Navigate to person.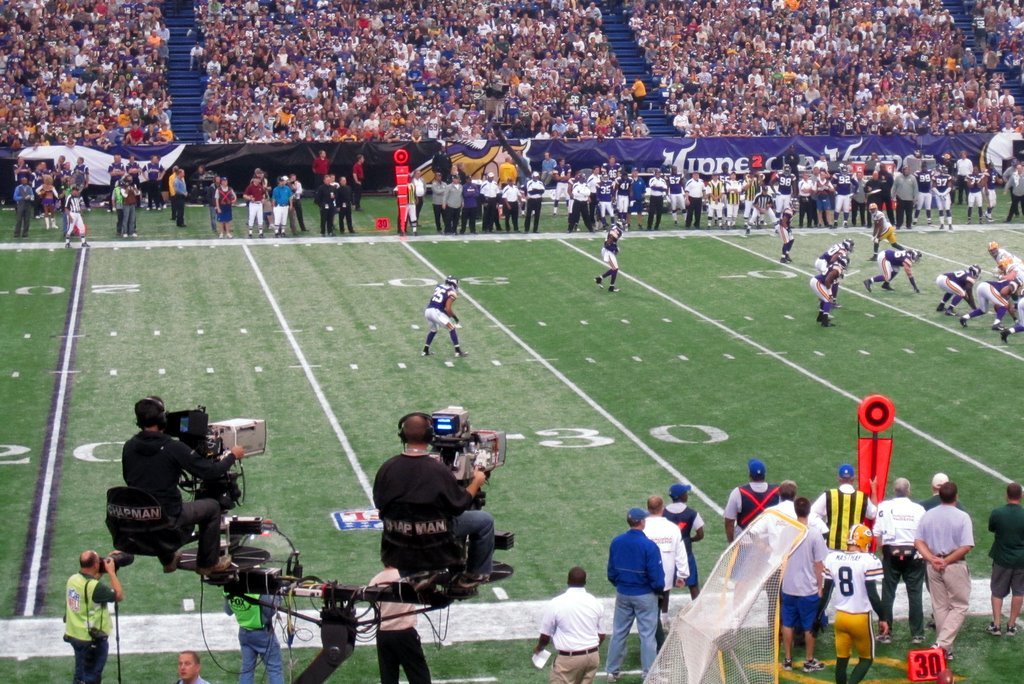
Navigation target: bbox=[915, 483, 975, 659].
